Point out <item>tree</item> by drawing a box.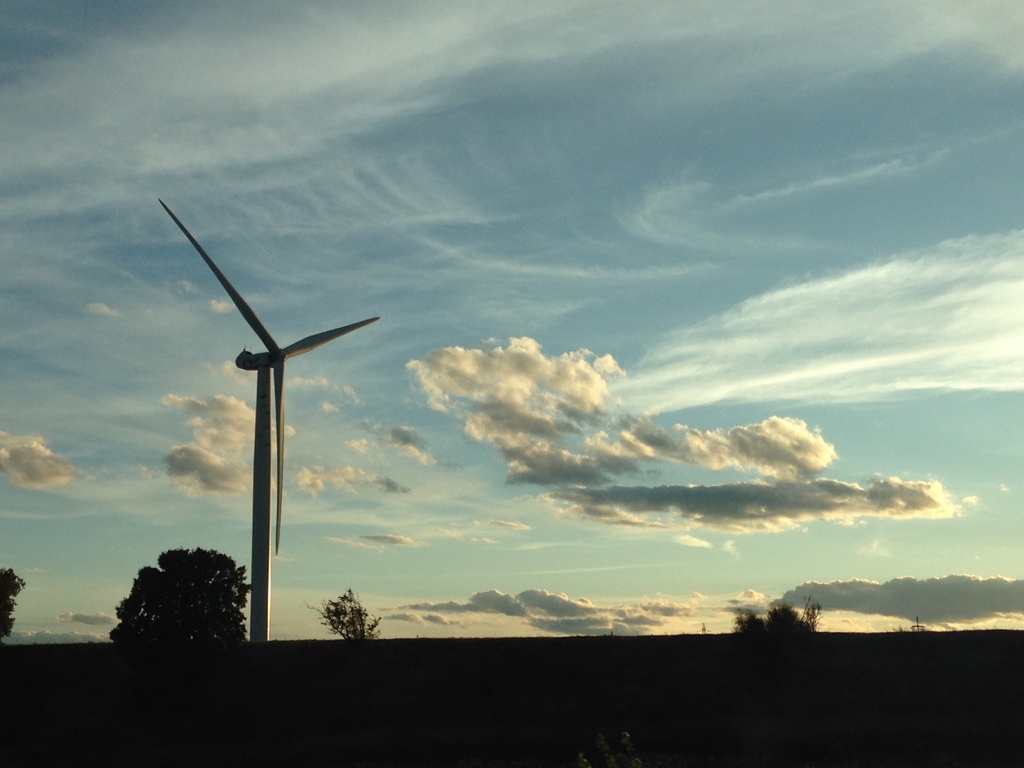
BBox(285, 580, 382, 653).
